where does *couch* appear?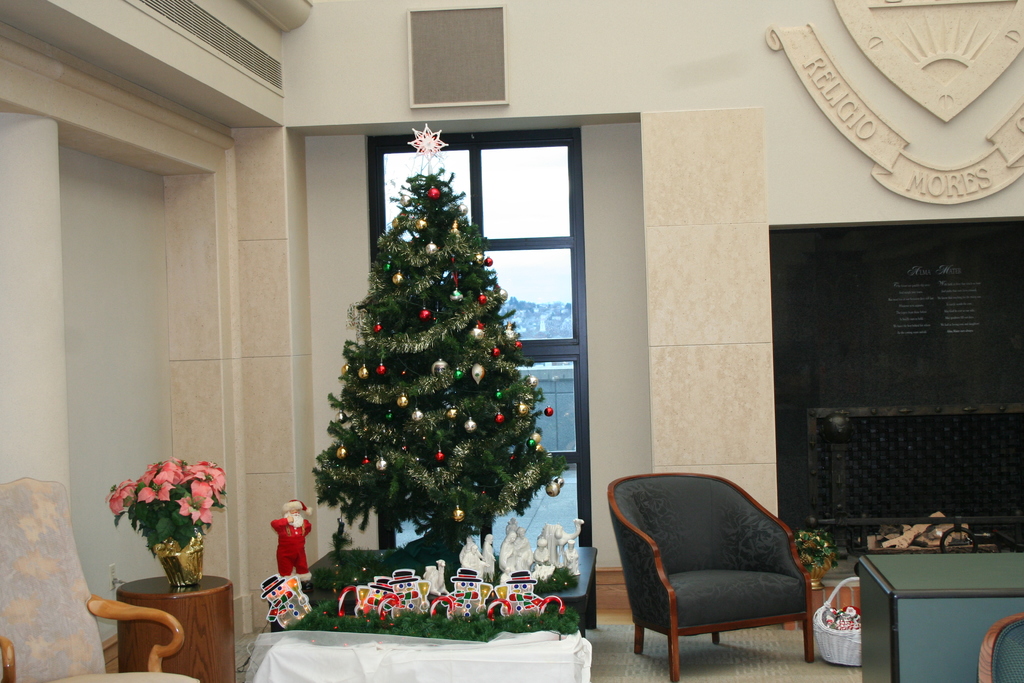
Appears at 616, 499, 836, 664.
